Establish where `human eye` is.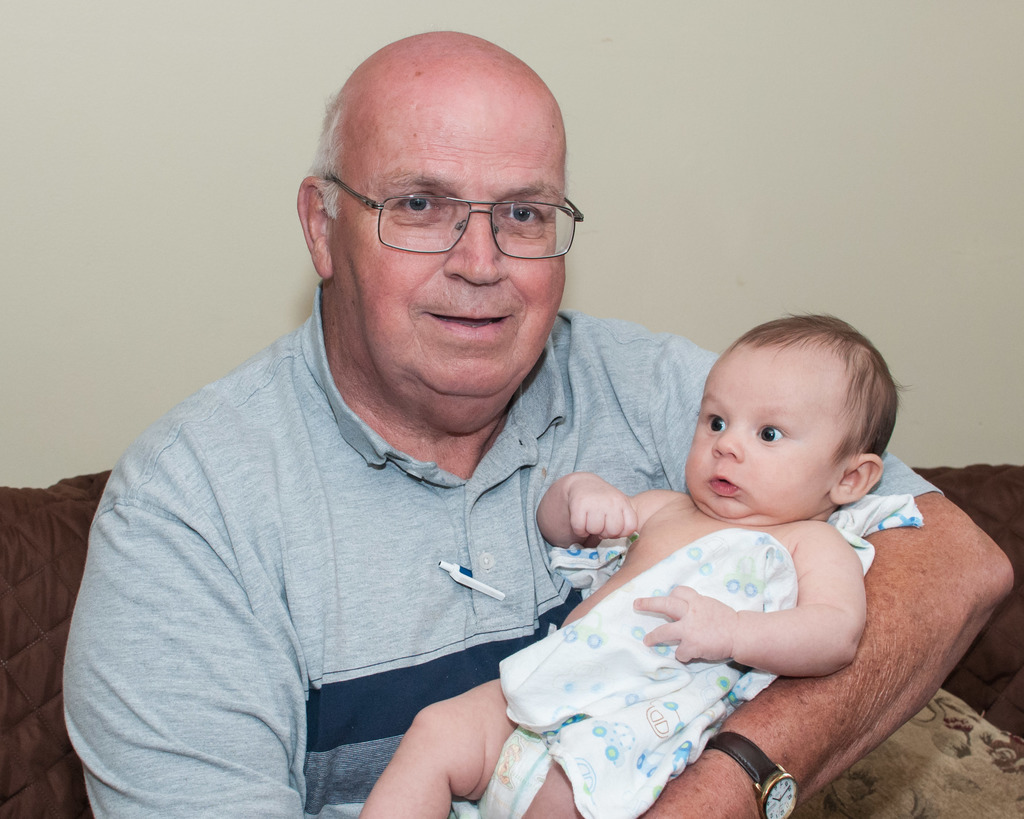
Established at detection(500, 199, 545, 231).
